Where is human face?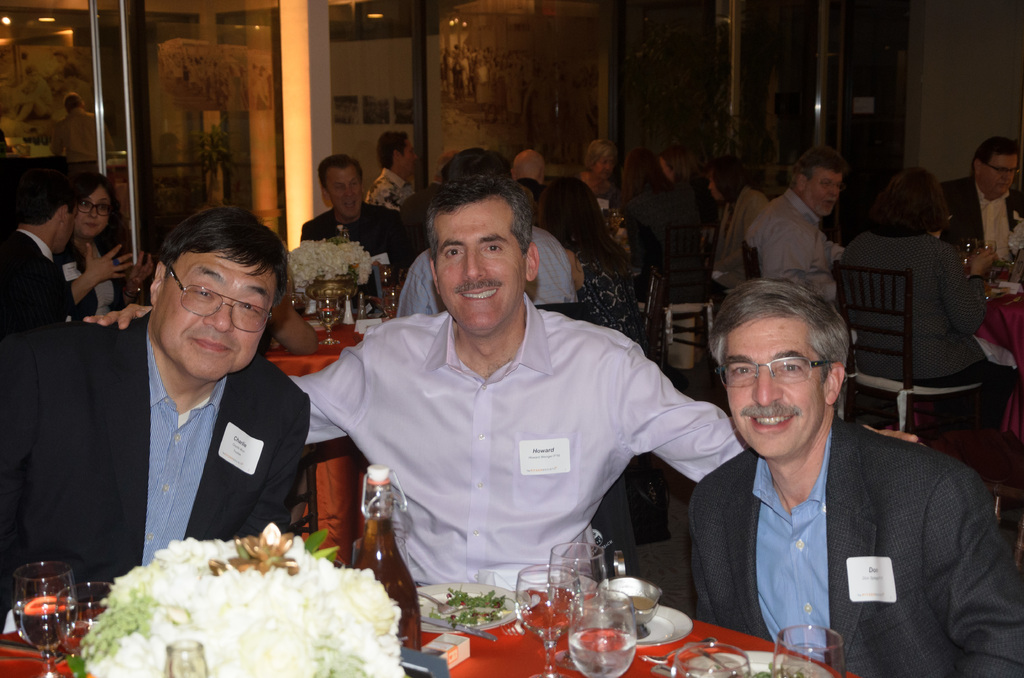
(x1=400, y1=145, x2=417, y2=184).
